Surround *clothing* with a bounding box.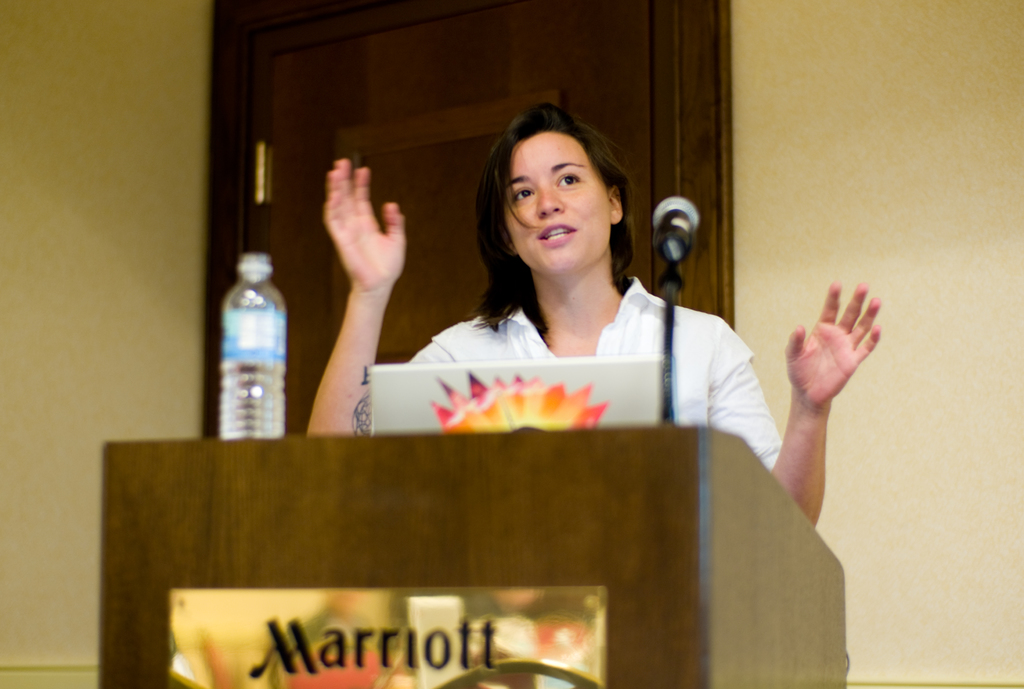
<bbox>411, 272, 789, 467</bbox>.
